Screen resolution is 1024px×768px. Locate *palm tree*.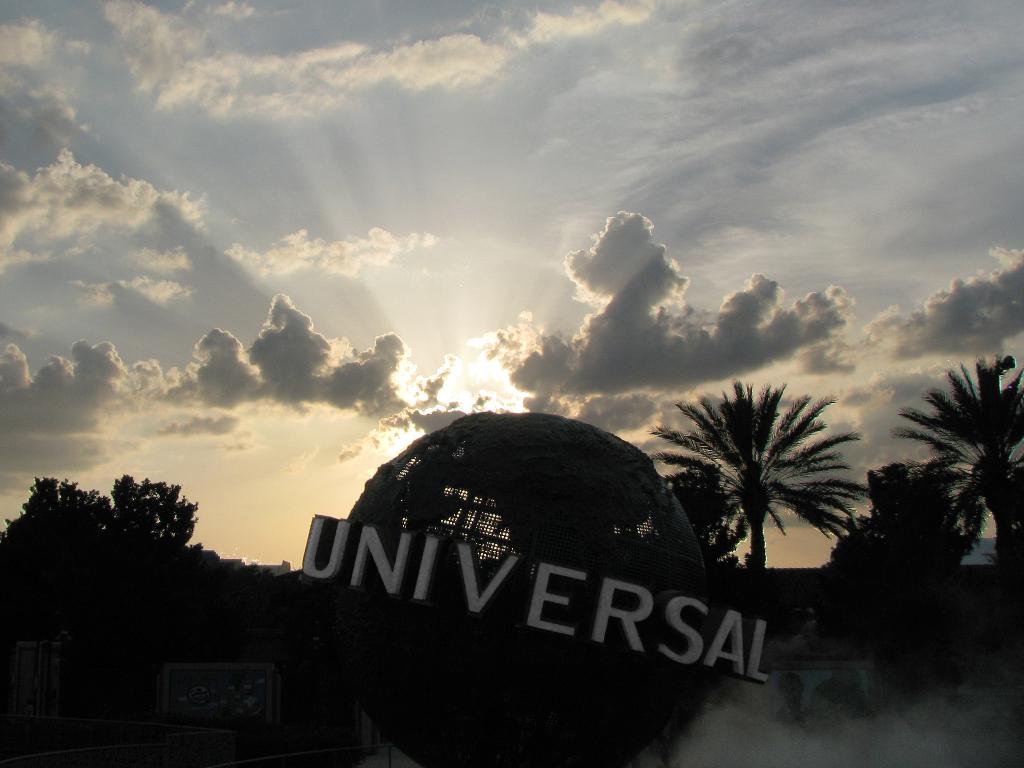
region(915, 346, 1023, 576).
